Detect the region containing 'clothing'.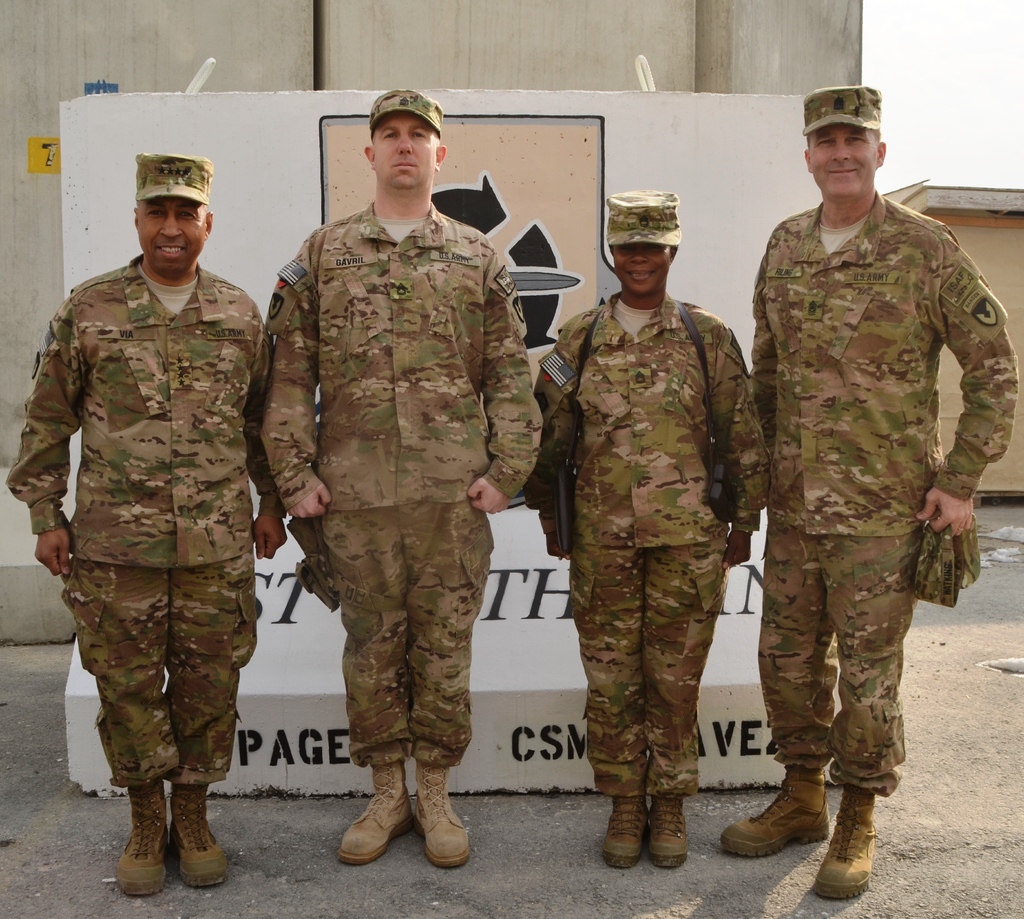
0 254 294 825.
